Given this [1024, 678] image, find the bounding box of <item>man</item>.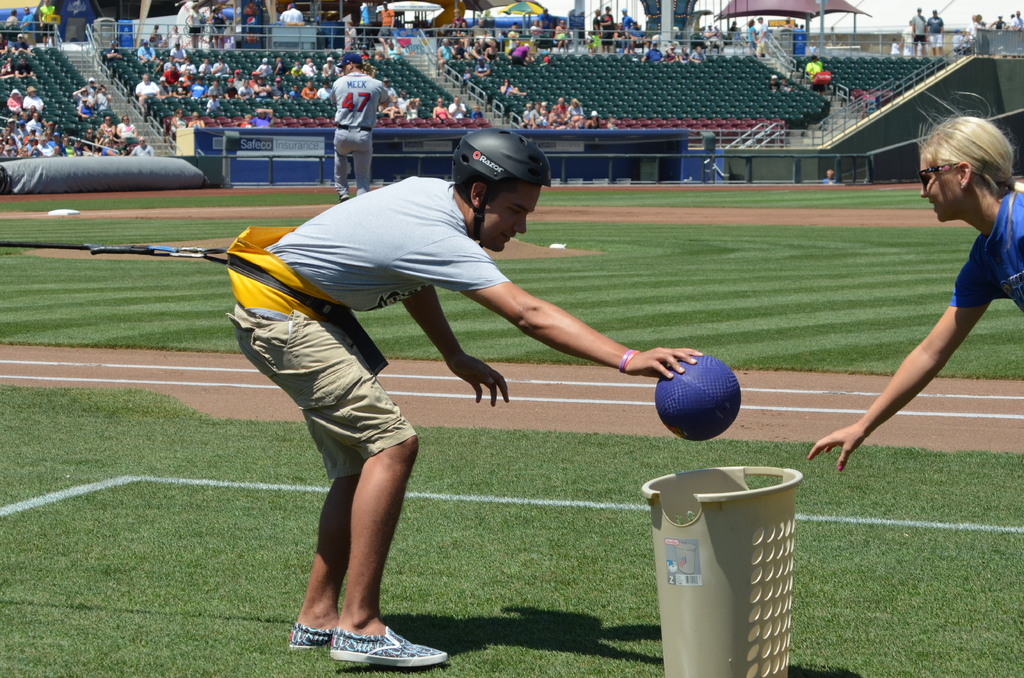
(538,5,553,33).
